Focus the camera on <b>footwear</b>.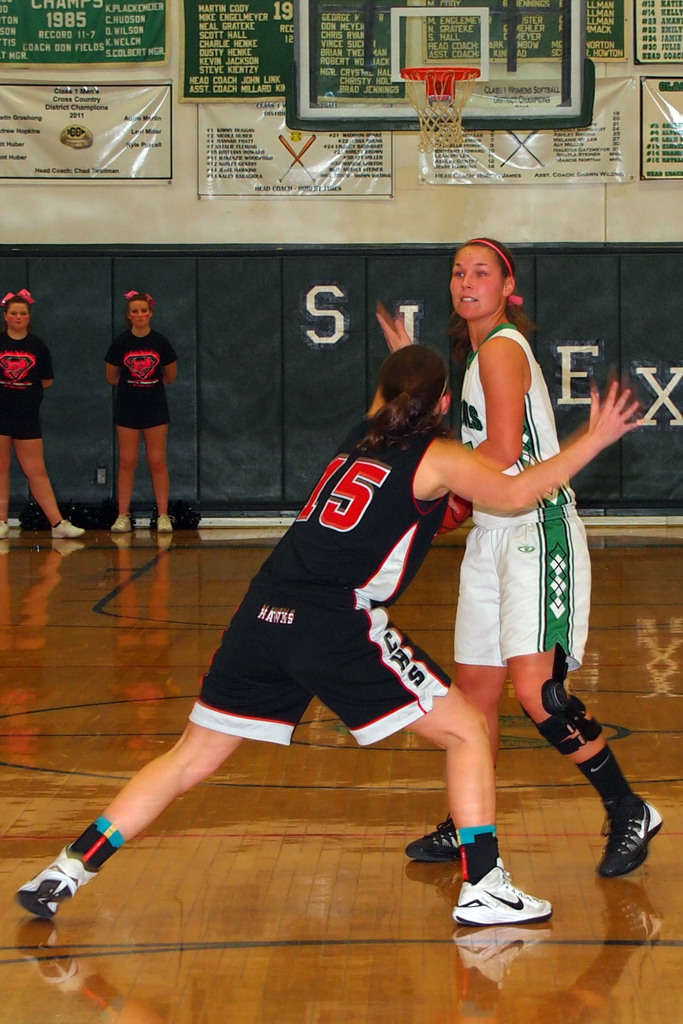
Focus region: <bbox>0, 516, 10, 540</bbox>.
